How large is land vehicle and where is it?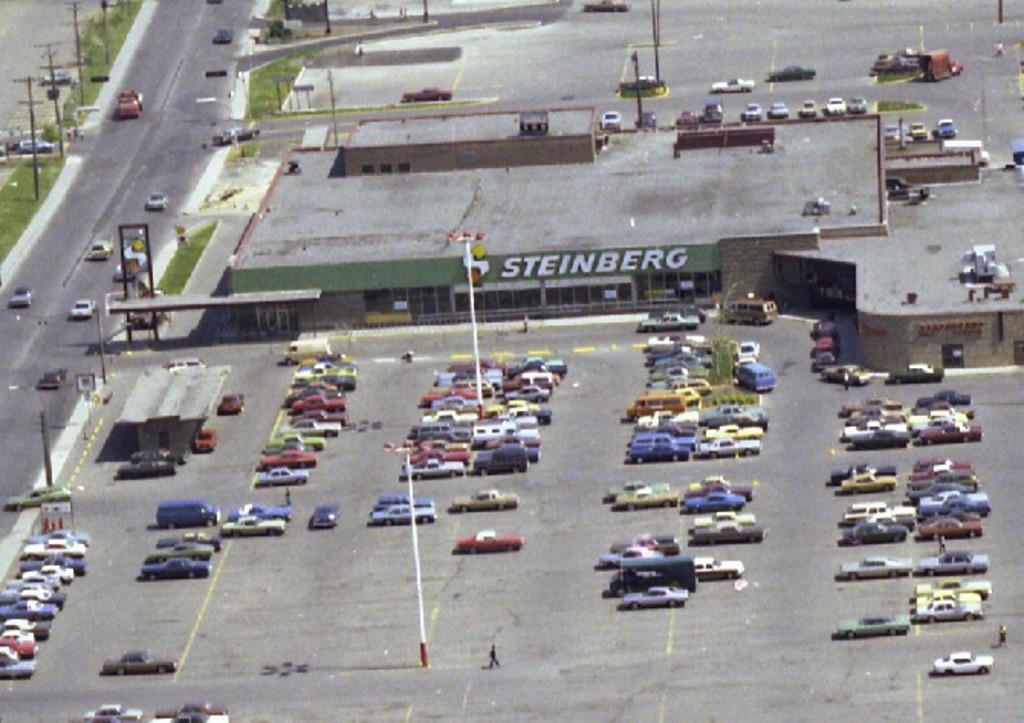
Bounding box: [708, 408, 769, 434].
